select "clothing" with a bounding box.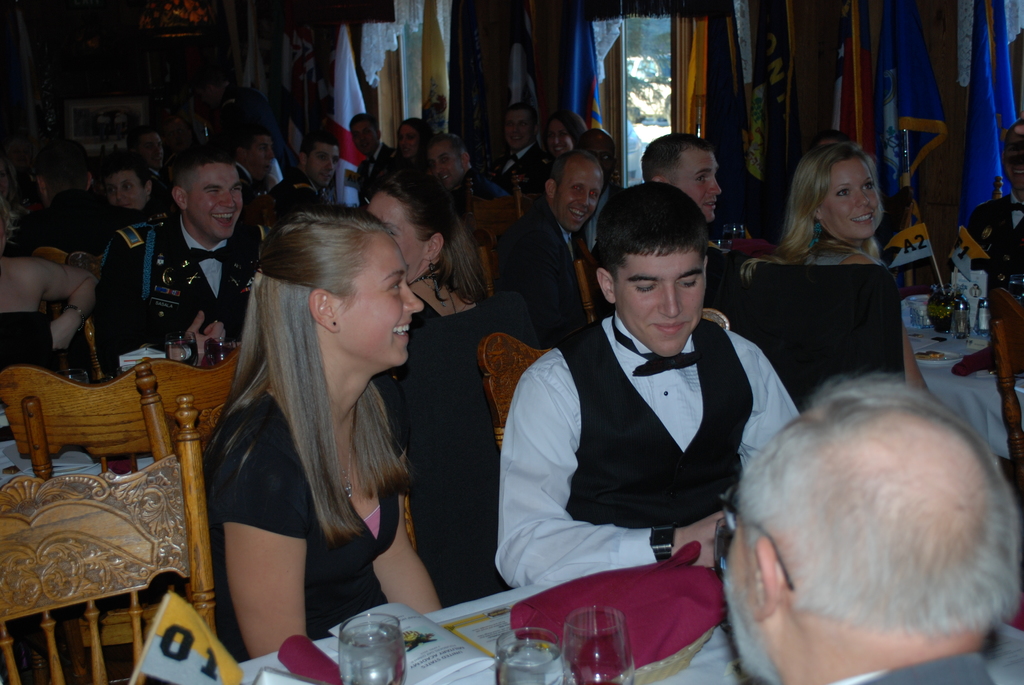
Rect(489, 142, 541, 210).
